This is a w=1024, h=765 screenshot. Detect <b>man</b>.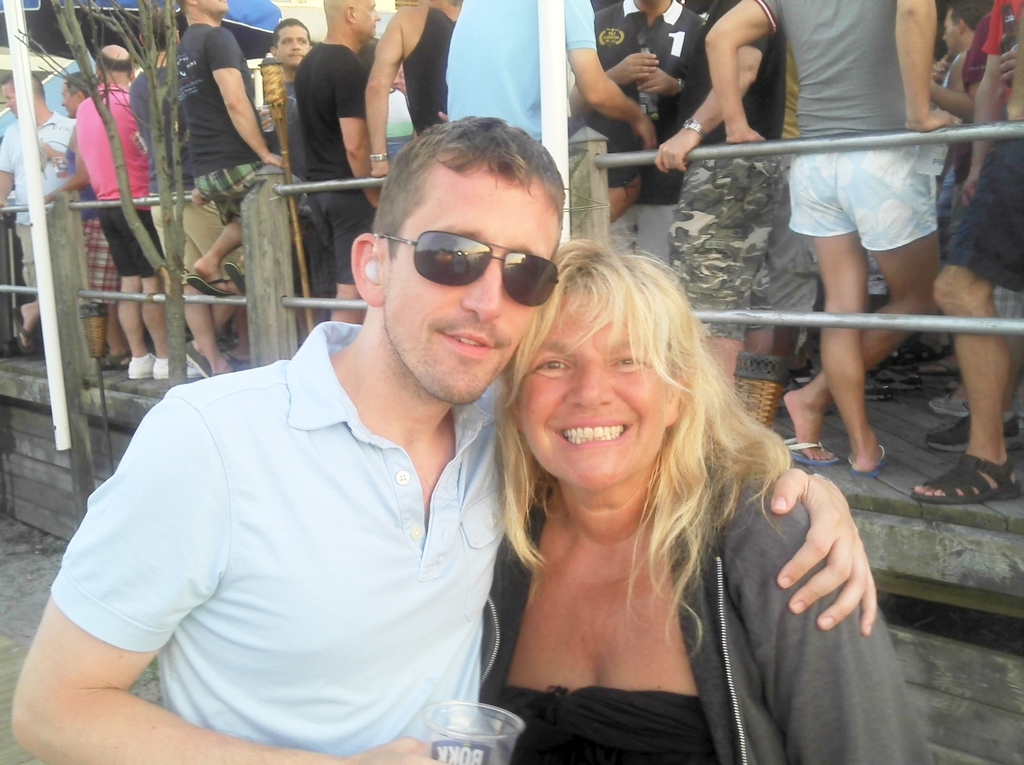
<box>76,29,186,383</box>.
